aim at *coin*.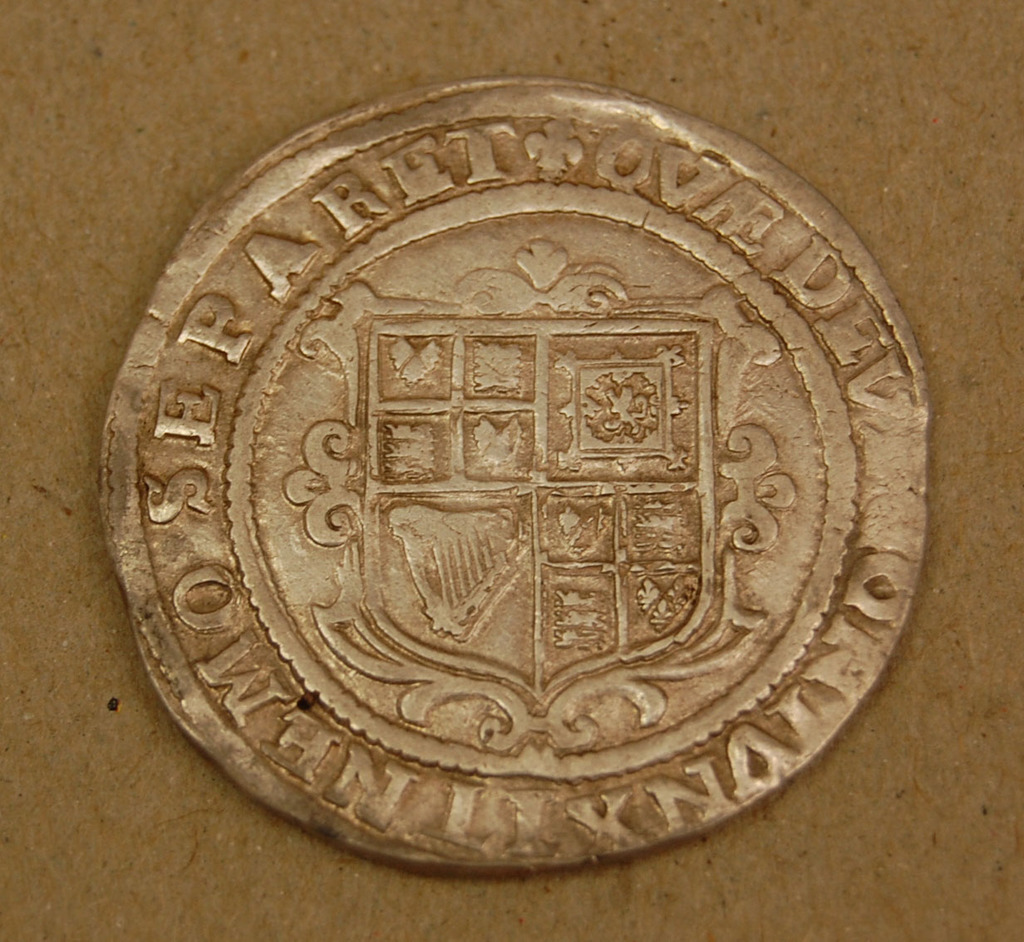
Aimed at bbox(101, 72, 929, 875).
